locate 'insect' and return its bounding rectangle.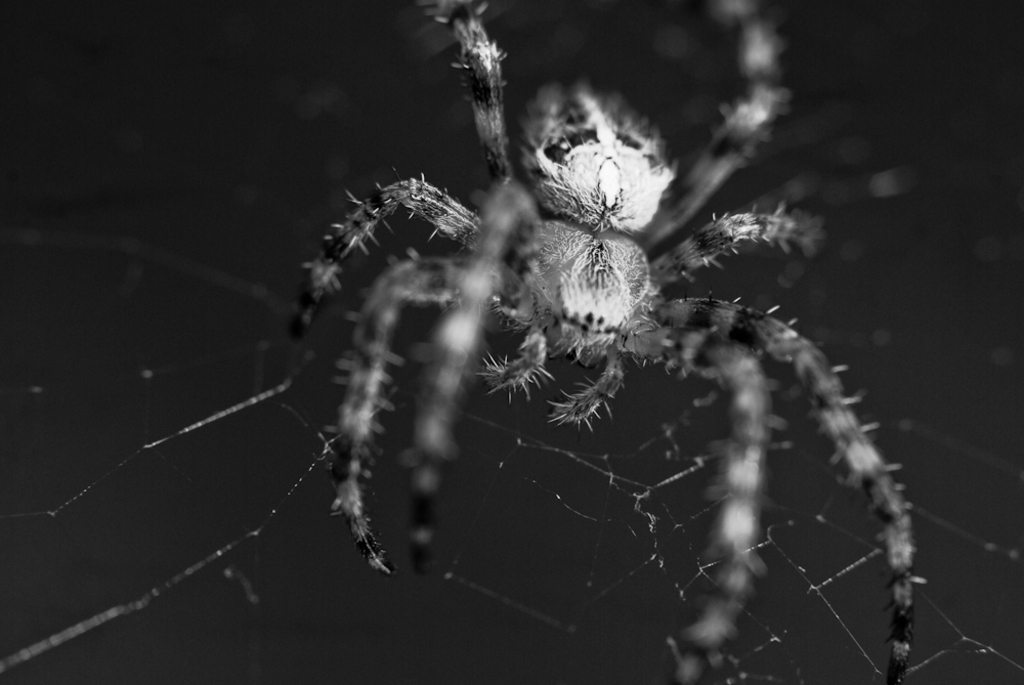
Rect(287, 0, 936, 684).
